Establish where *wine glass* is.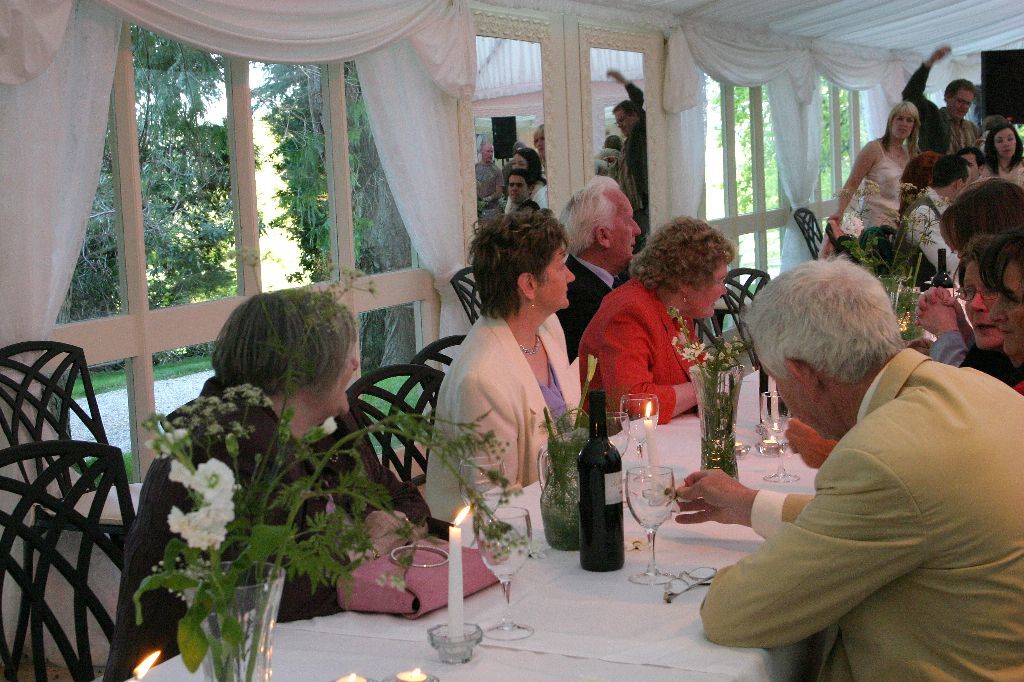
Established at 604 414 623 457.
